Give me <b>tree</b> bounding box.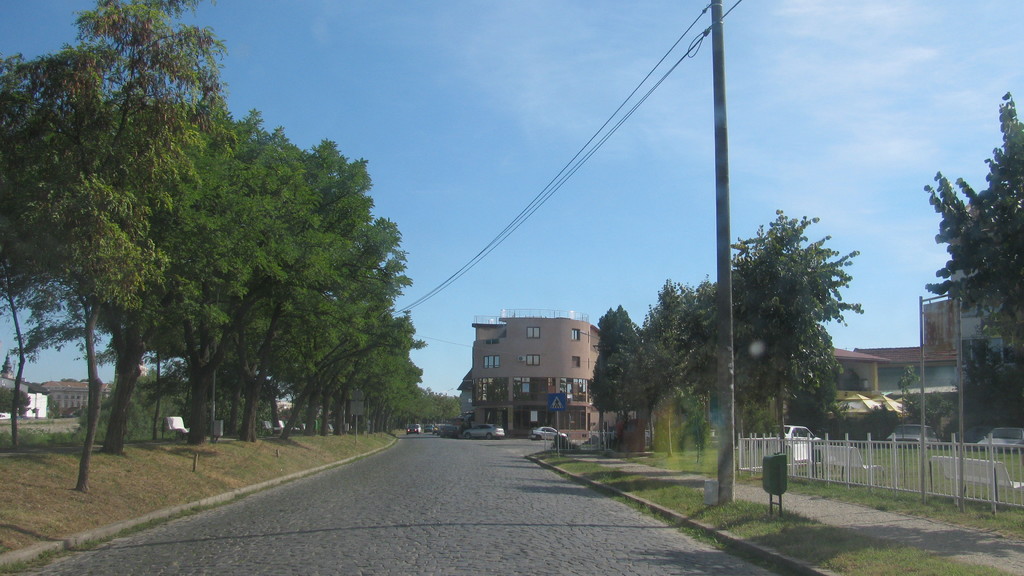
bbox=(683, 280, 717, 396).
